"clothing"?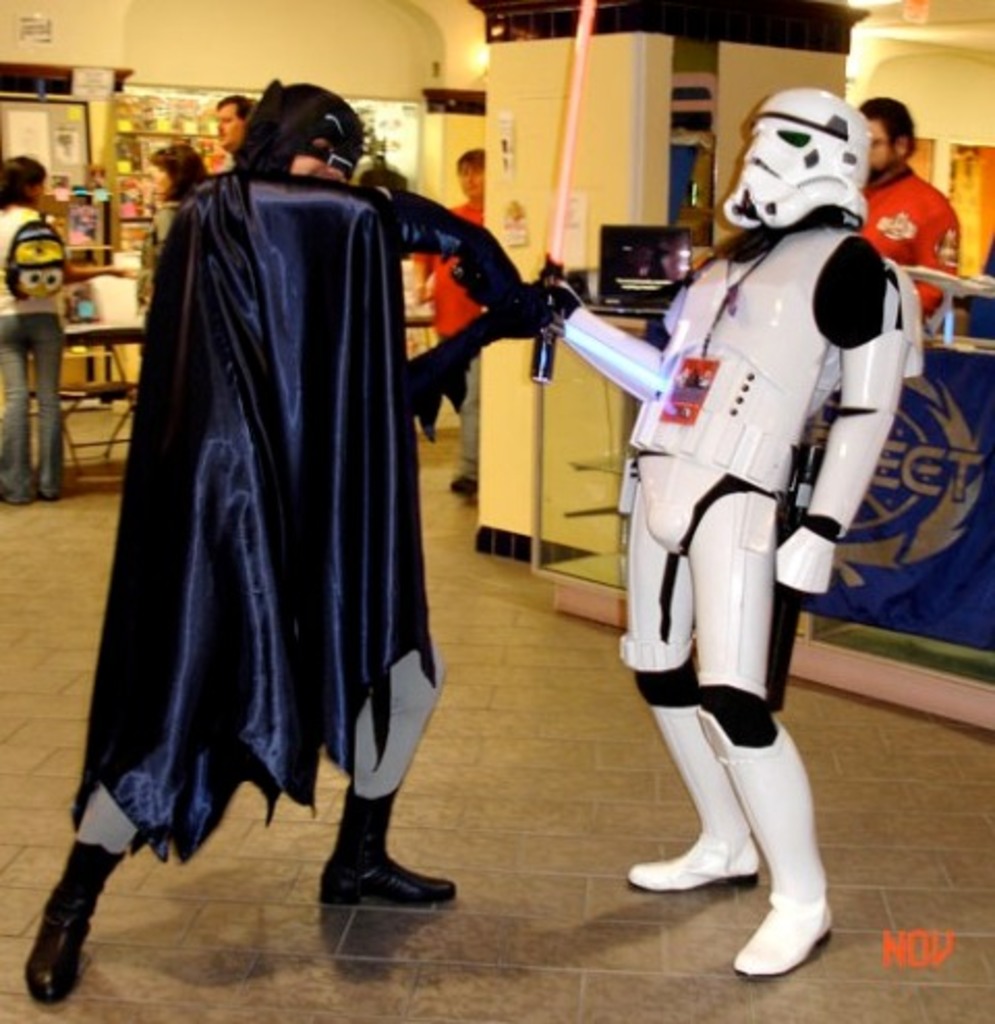
bbox=(419, 201, 500, 491)
